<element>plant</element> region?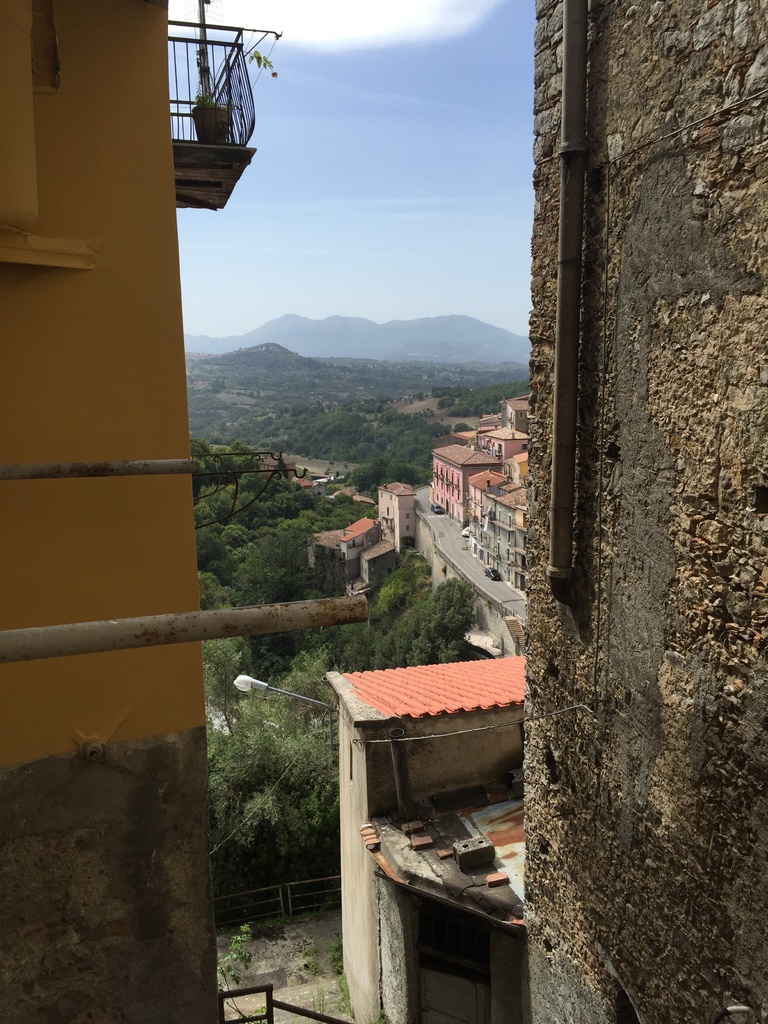
bbox(212, 918, 274, 1023)
